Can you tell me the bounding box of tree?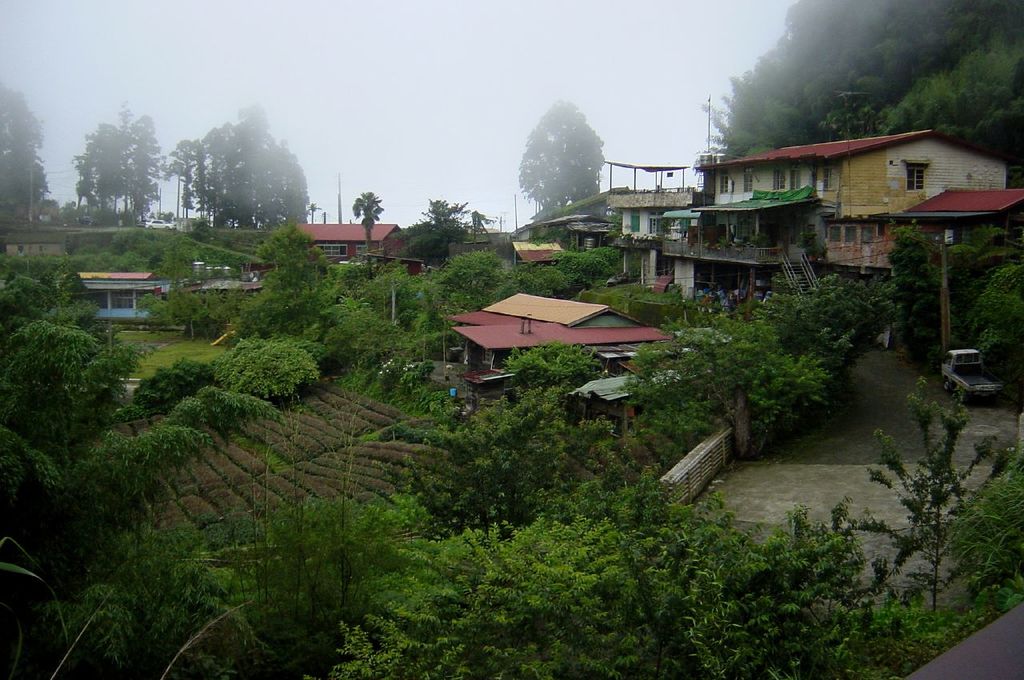
BBox(60, 198, 76, 223).
